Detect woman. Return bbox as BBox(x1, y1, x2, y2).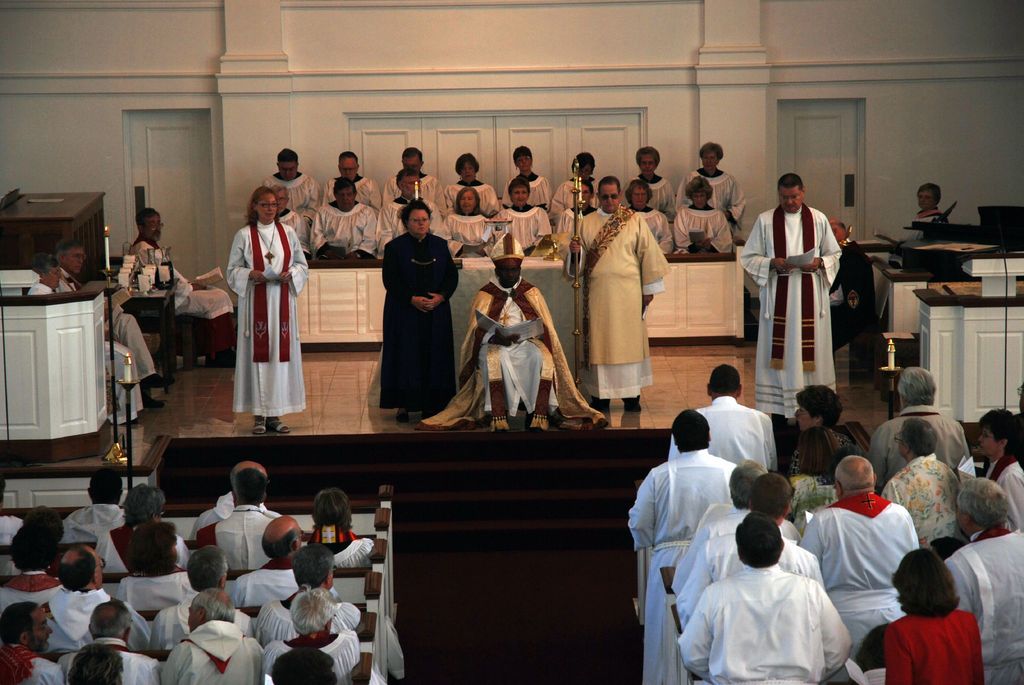
BBox(494, 180, 556, 257).
